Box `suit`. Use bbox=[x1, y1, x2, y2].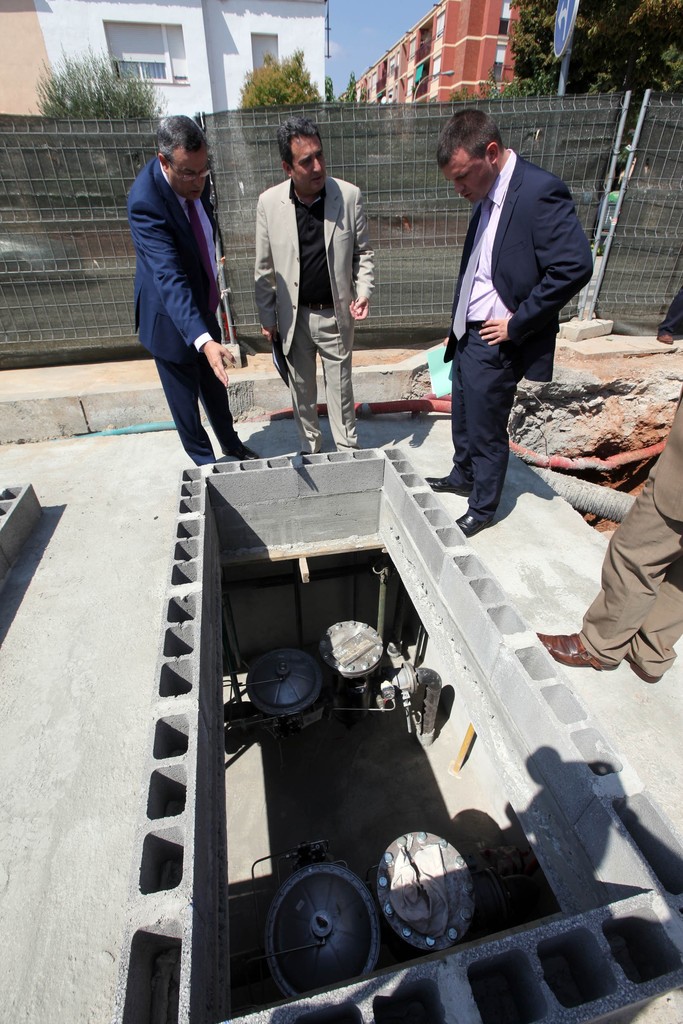
bbox=[579, 388, 682, 678].
